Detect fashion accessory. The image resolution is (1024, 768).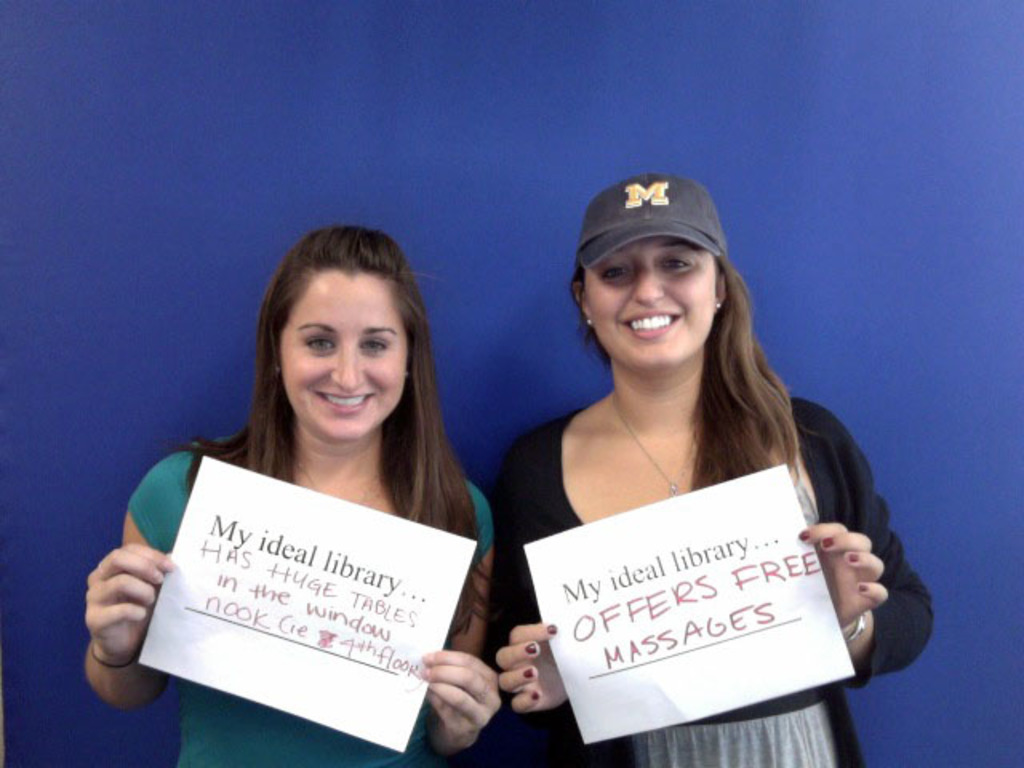
842/549/862/563.
